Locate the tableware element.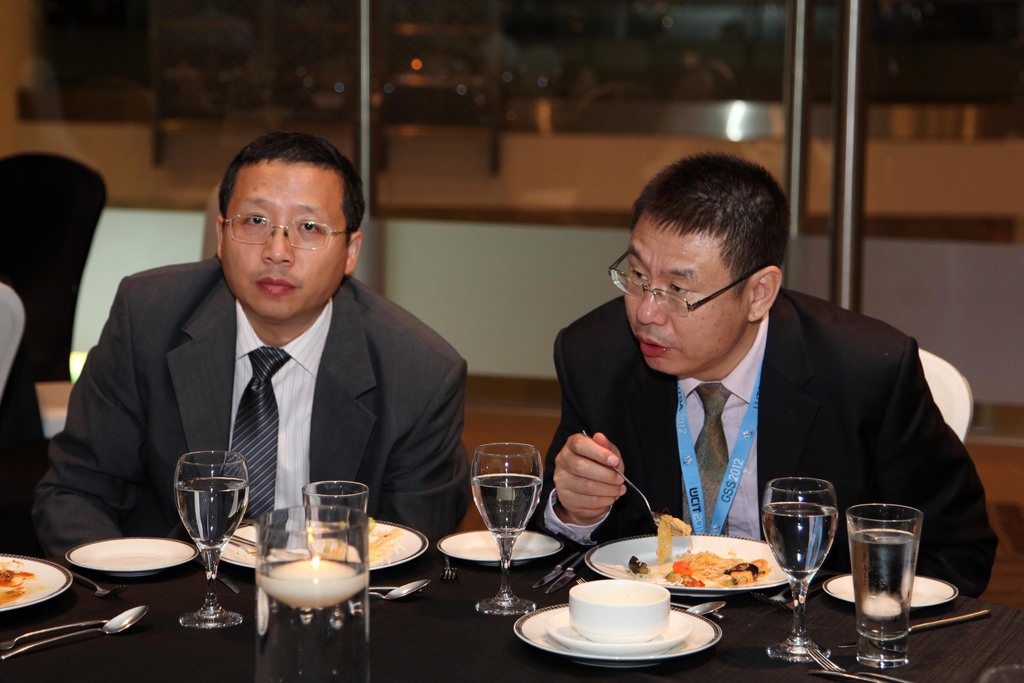
Element bbox: rect(0, 550, 75, 612).
